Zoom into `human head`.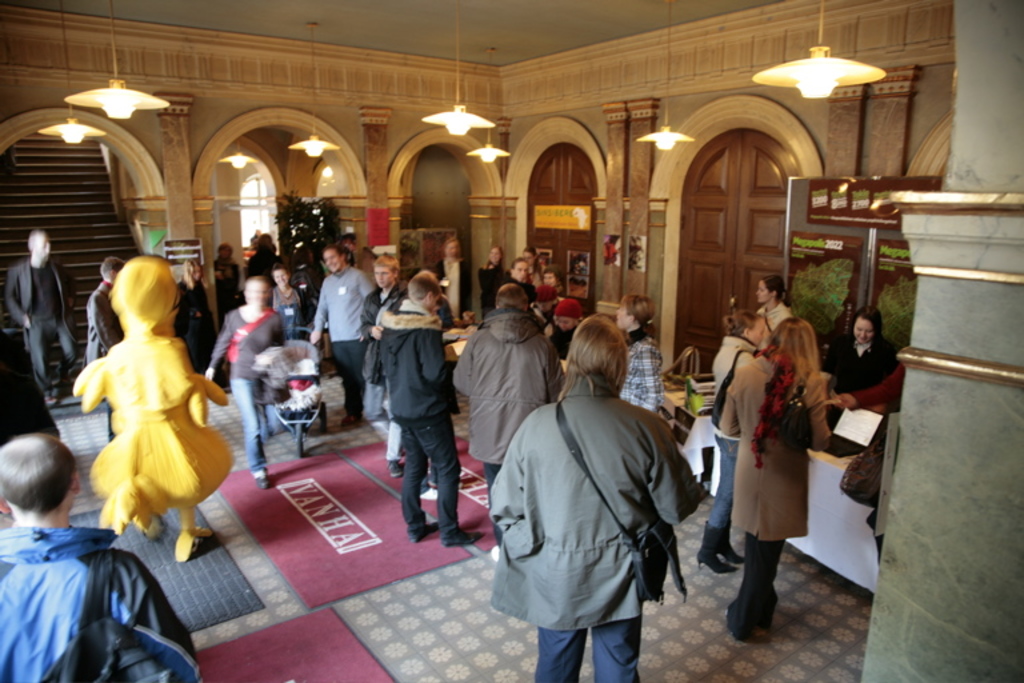
Zoom target: box=[321, 247, 345, 276].
